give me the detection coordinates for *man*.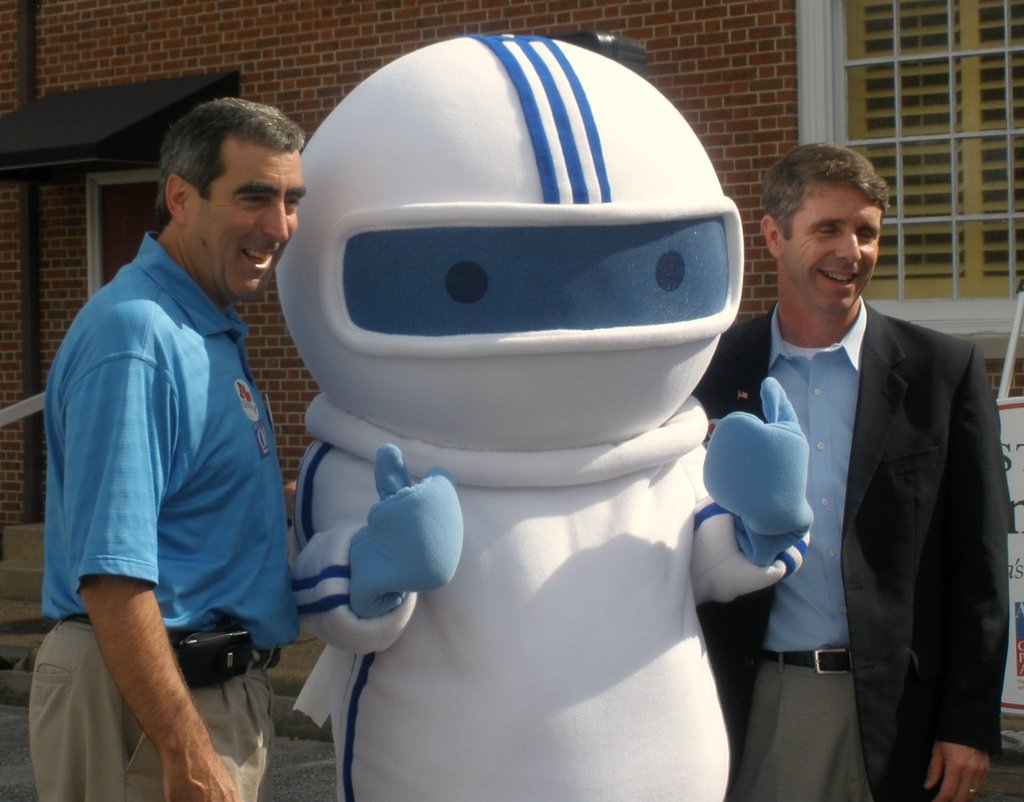
[left=36, top=85, right=315, bottom=795].
